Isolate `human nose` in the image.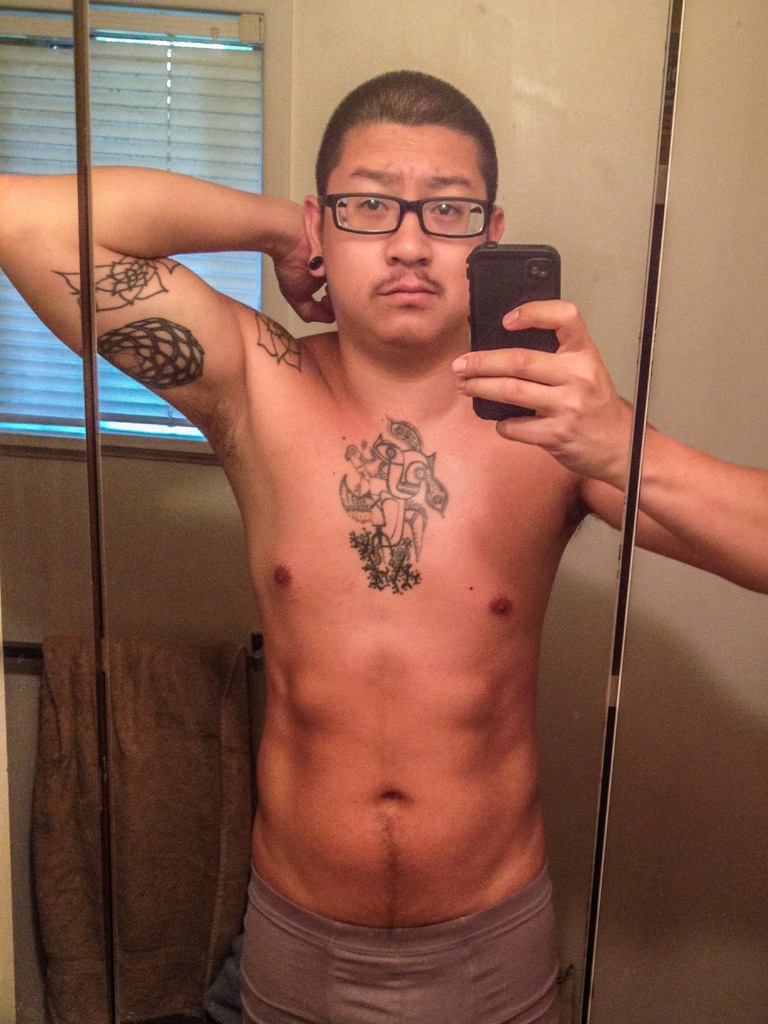
Isolated region: [left=385, top=204, right=430, bottom=270].
